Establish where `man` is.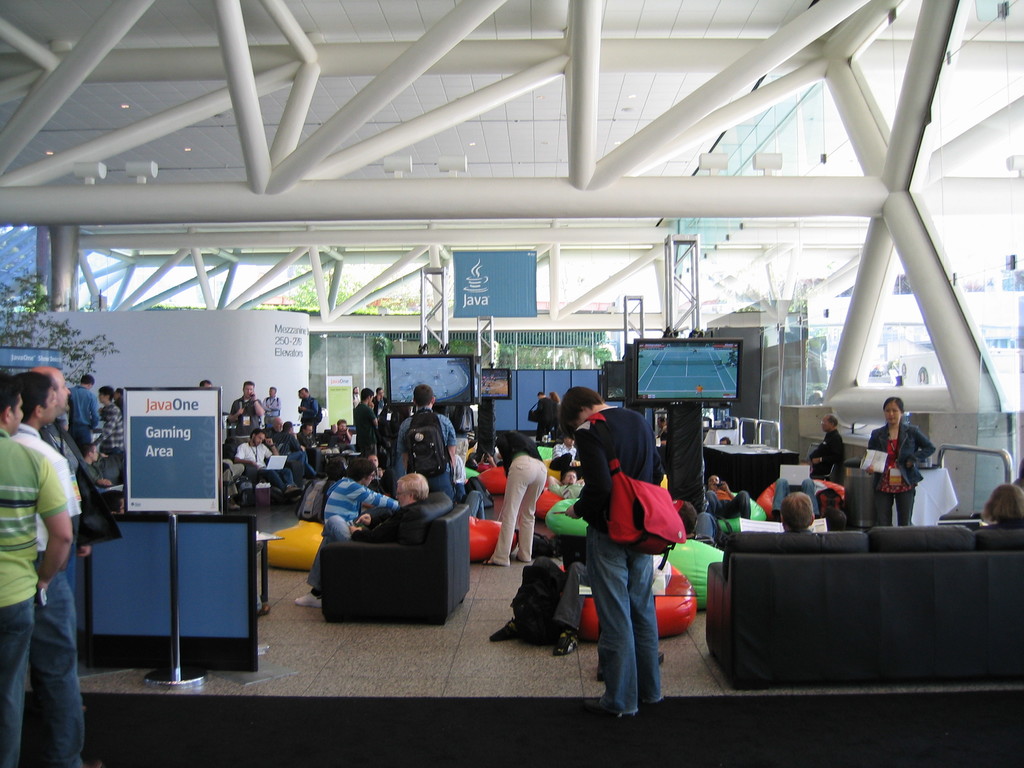
Established at bbox(399, 385, 458, 497).
